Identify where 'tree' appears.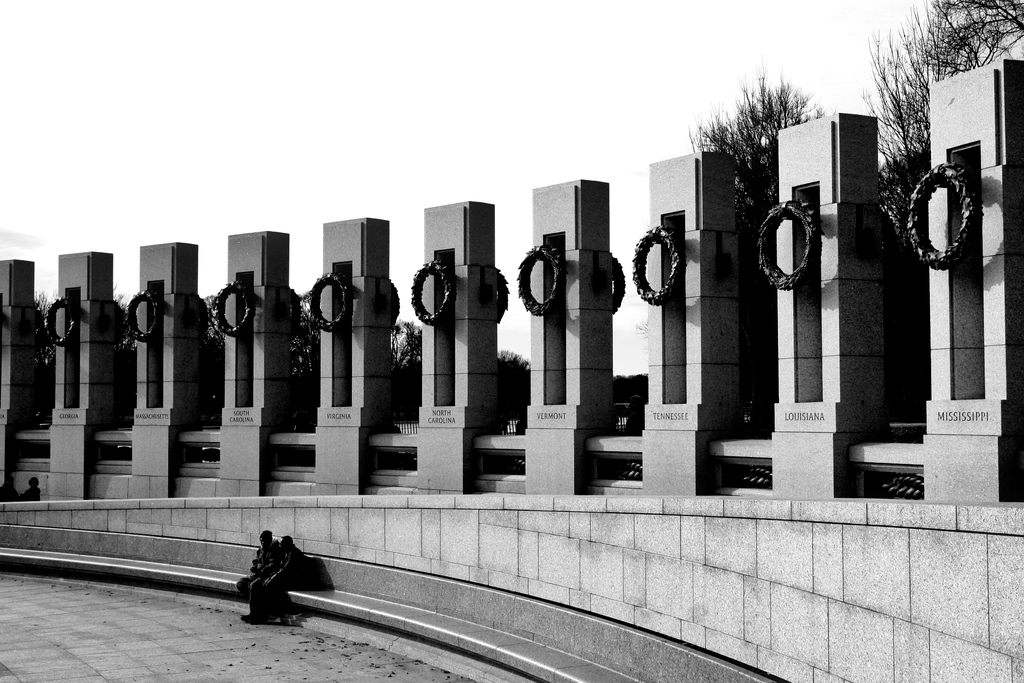
Appears at crop(691, 62, 831, 210).
